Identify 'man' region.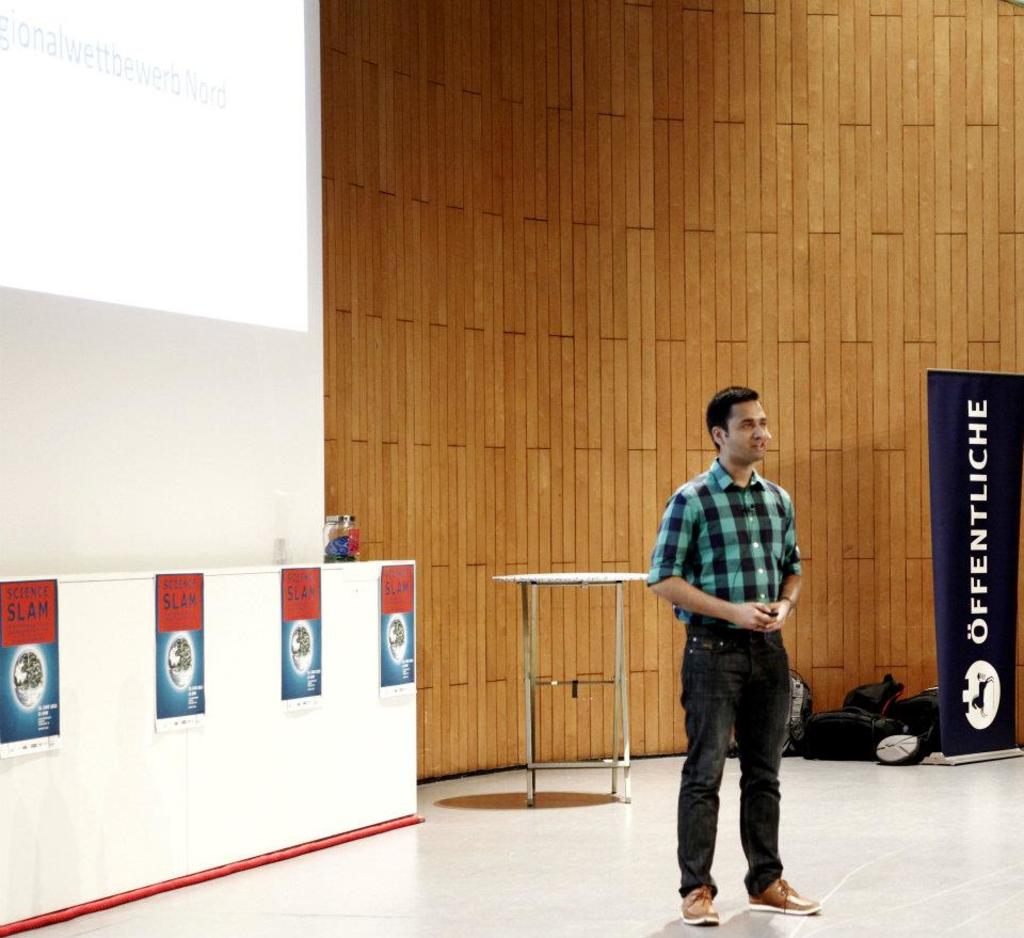
Region: bbox=(646, 377, 820, 928).
